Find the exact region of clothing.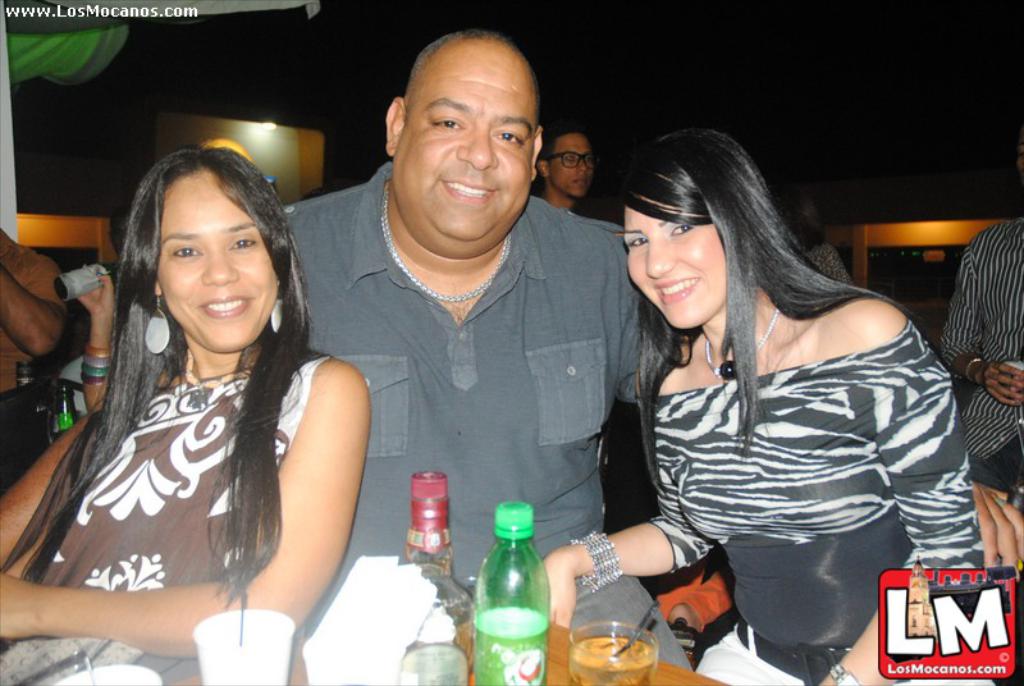
Exact region: box(278, 151, 699, 682).
